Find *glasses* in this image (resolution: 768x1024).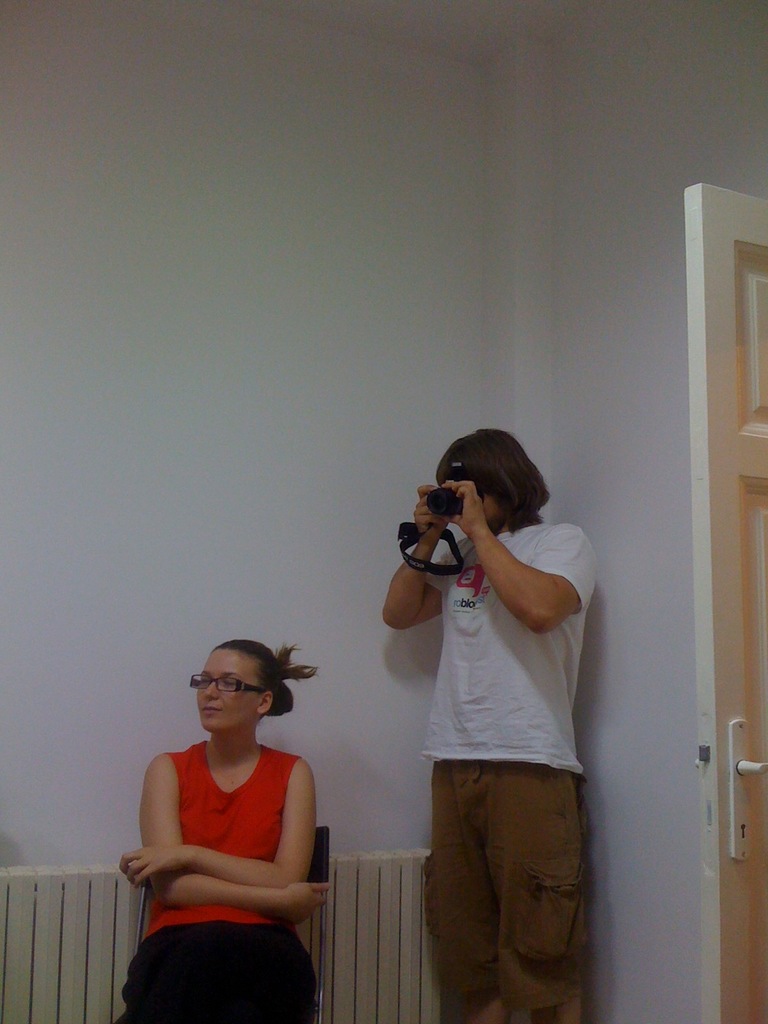
box(187, 676, 292, 707).
